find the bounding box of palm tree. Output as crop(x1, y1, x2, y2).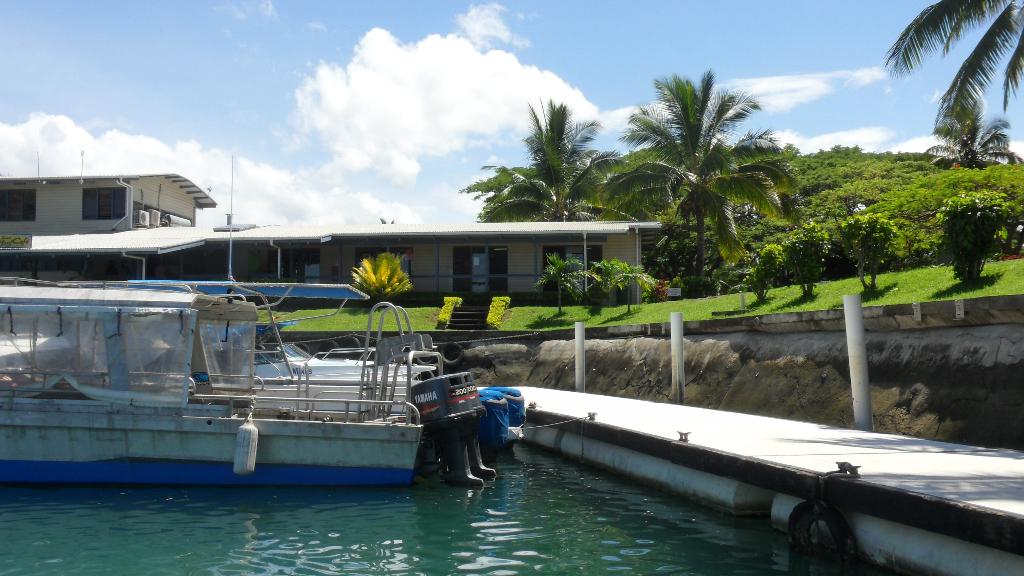
crop(438, 90, 607, 234).
